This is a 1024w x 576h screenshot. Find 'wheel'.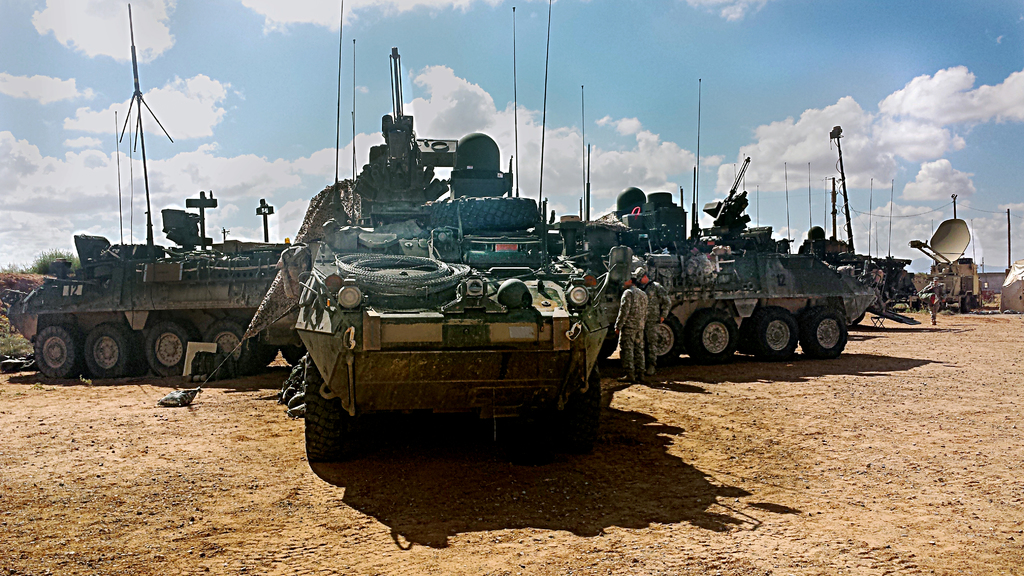
Bounding box: [left=594, top=323, right=619, bottom=359].
